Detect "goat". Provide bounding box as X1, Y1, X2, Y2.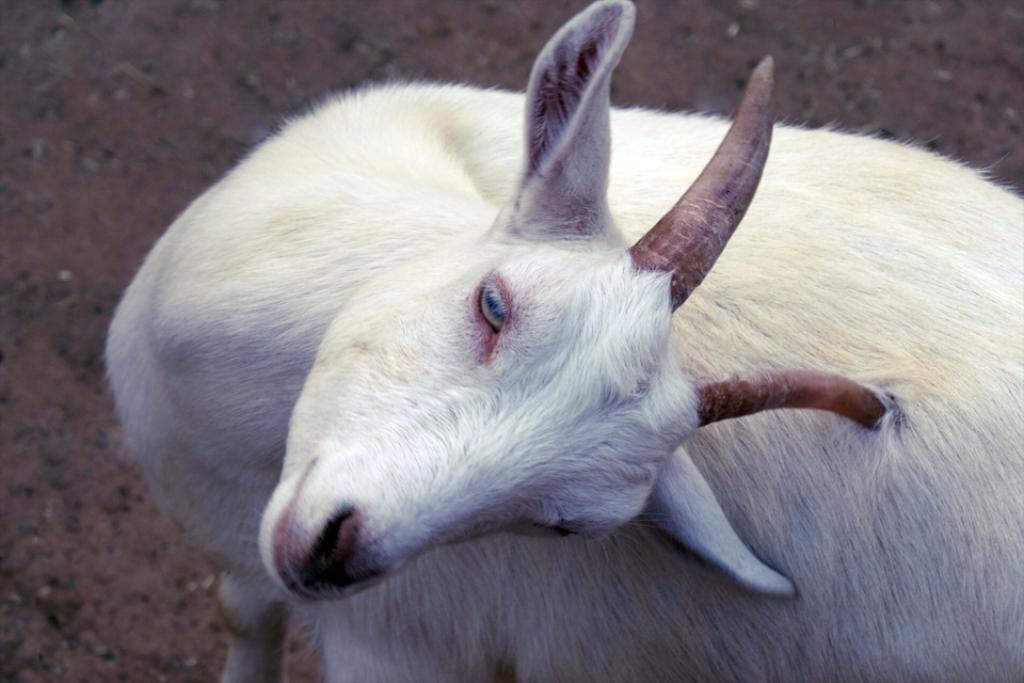
106, 0, 1023, 678.
